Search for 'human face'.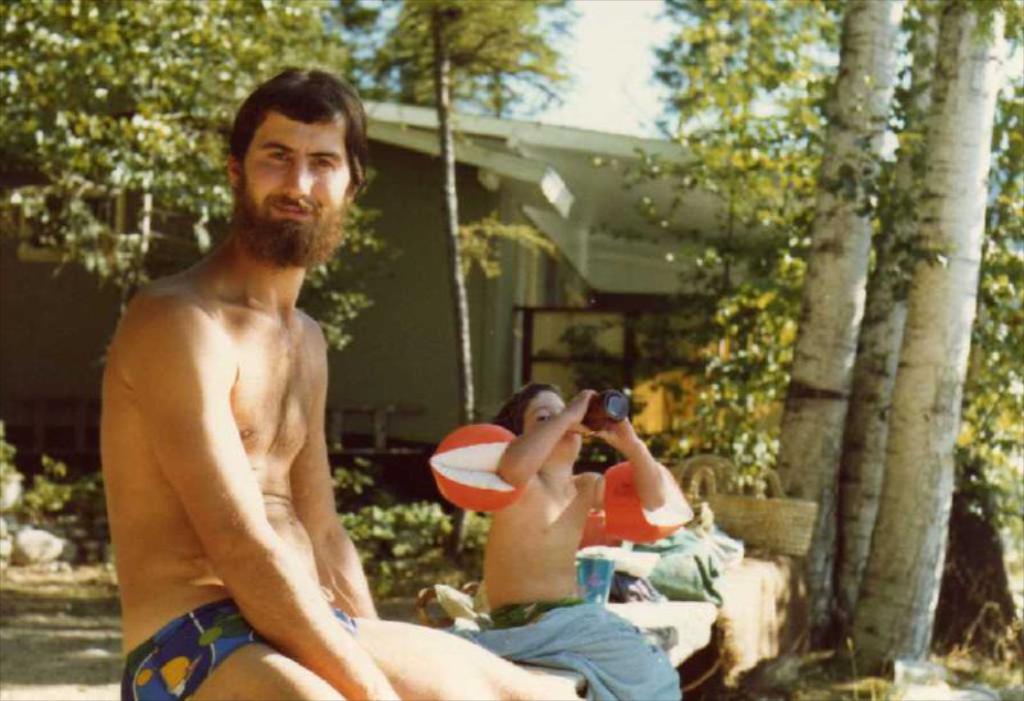
Found at x1=246 y1=114 x2=351 y2=229.
